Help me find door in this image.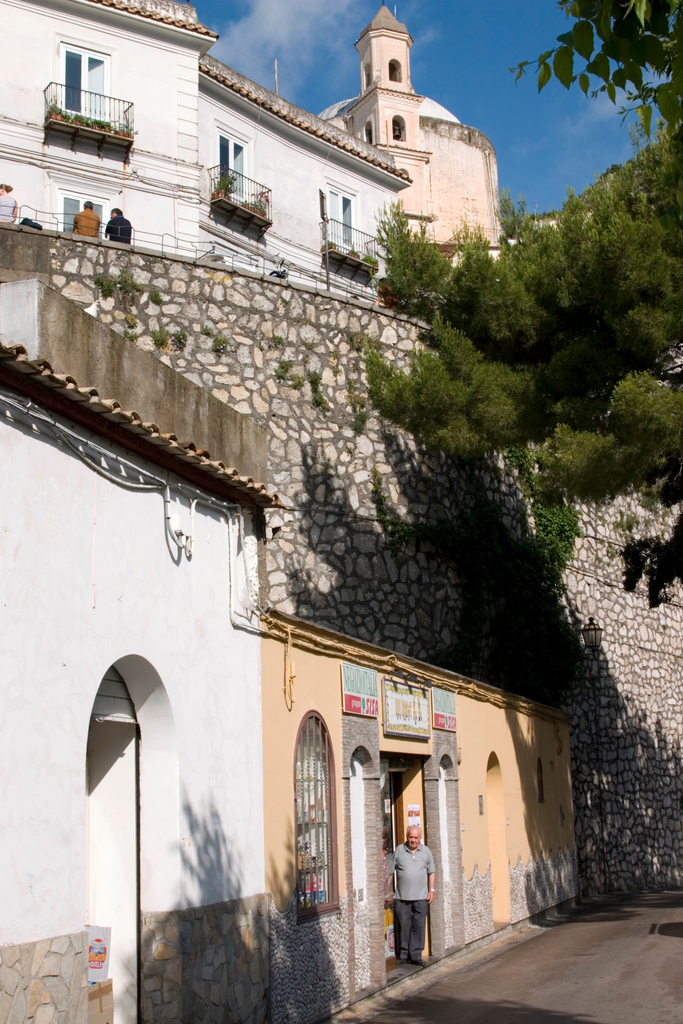
Found it: 377 756 437 961.
